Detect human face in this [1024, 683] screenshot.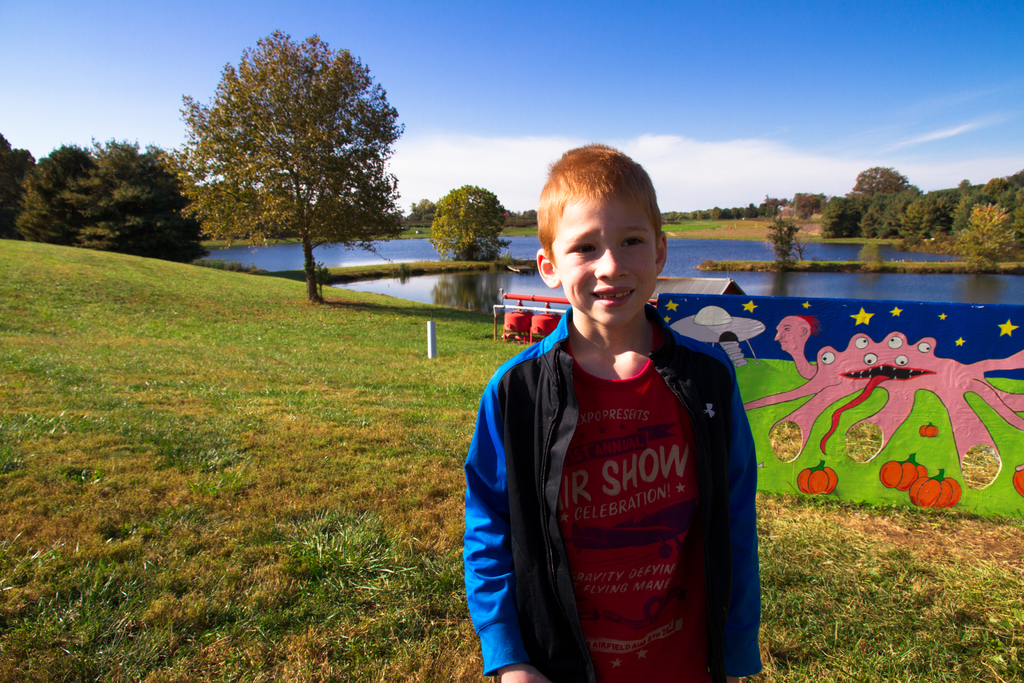
Detection: [x1=552, y1=187, x2=663, y2=320].
